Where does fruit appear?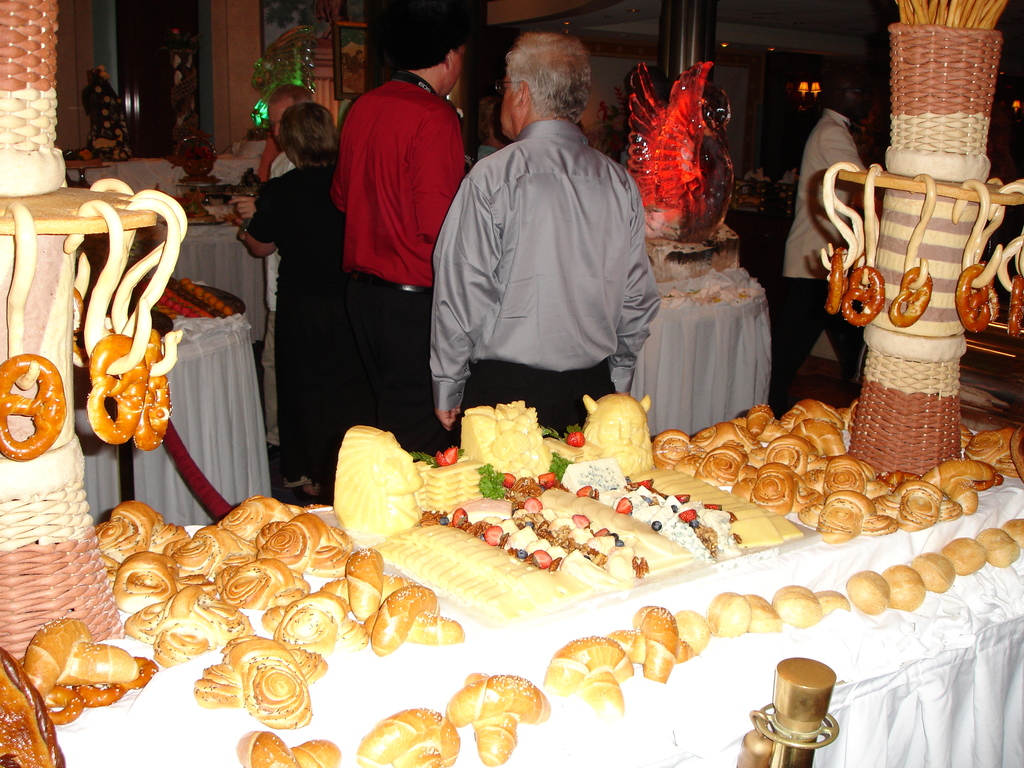
Appears at 504, 471, 516, 485.
